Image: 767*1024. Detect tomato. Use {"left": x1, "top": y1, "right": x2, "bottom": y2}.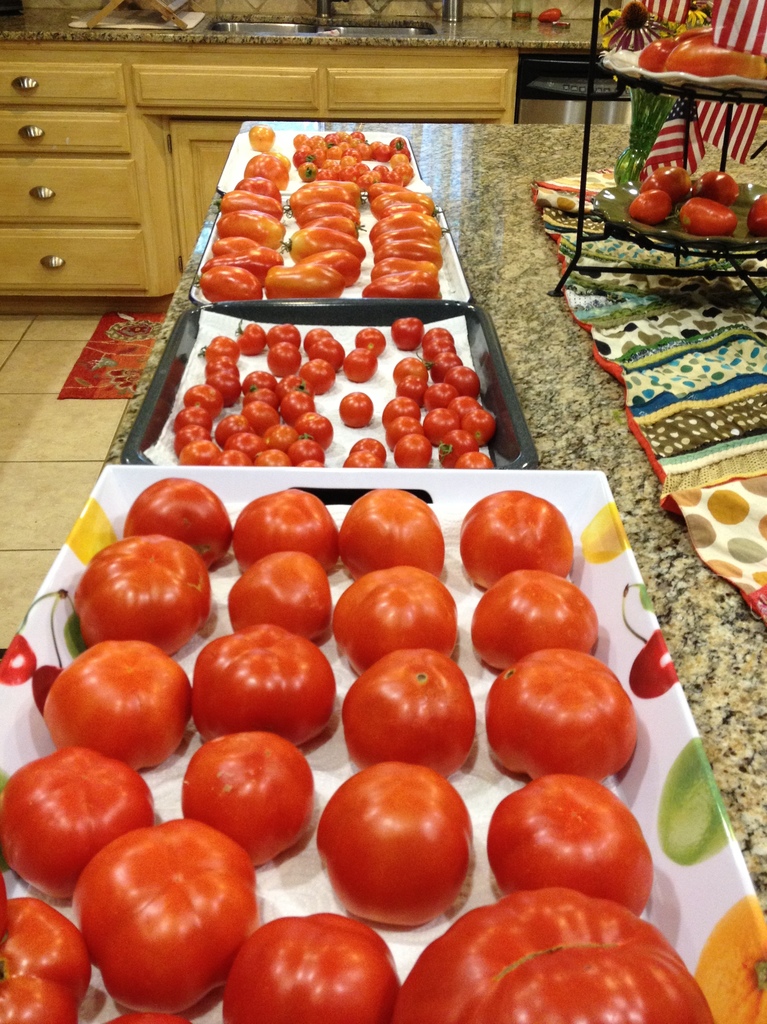
{"left": 305, "top": 759, "right": 486, "bottom": 920}.
